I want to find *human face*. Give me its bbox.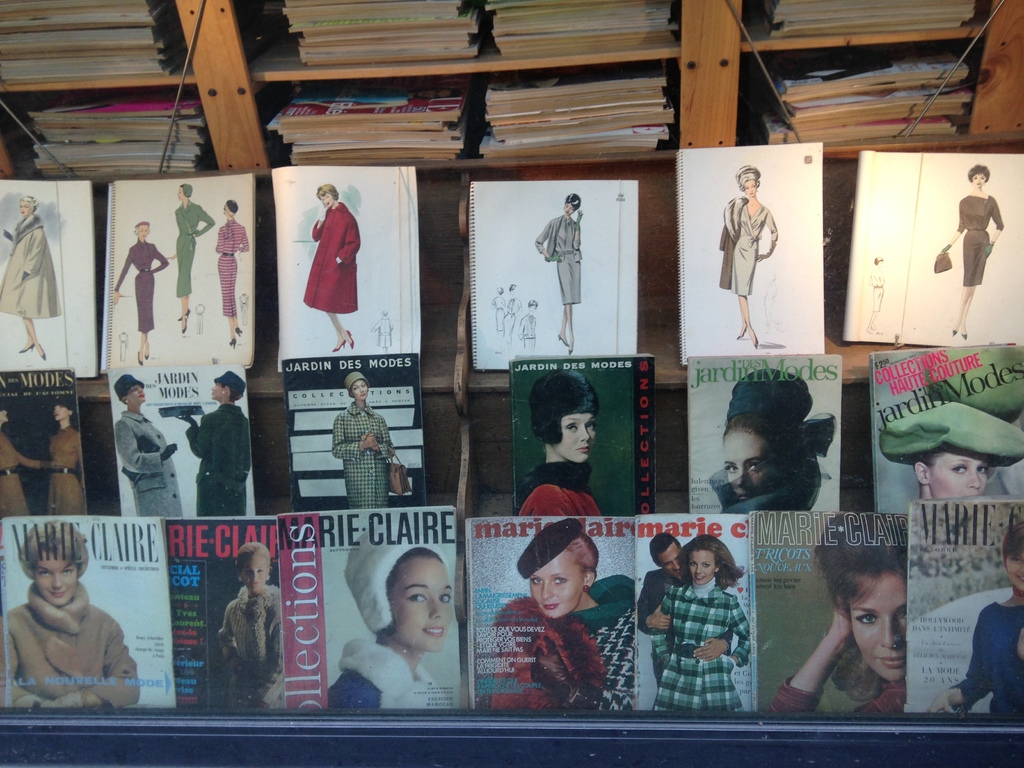
657,541,682,582.
